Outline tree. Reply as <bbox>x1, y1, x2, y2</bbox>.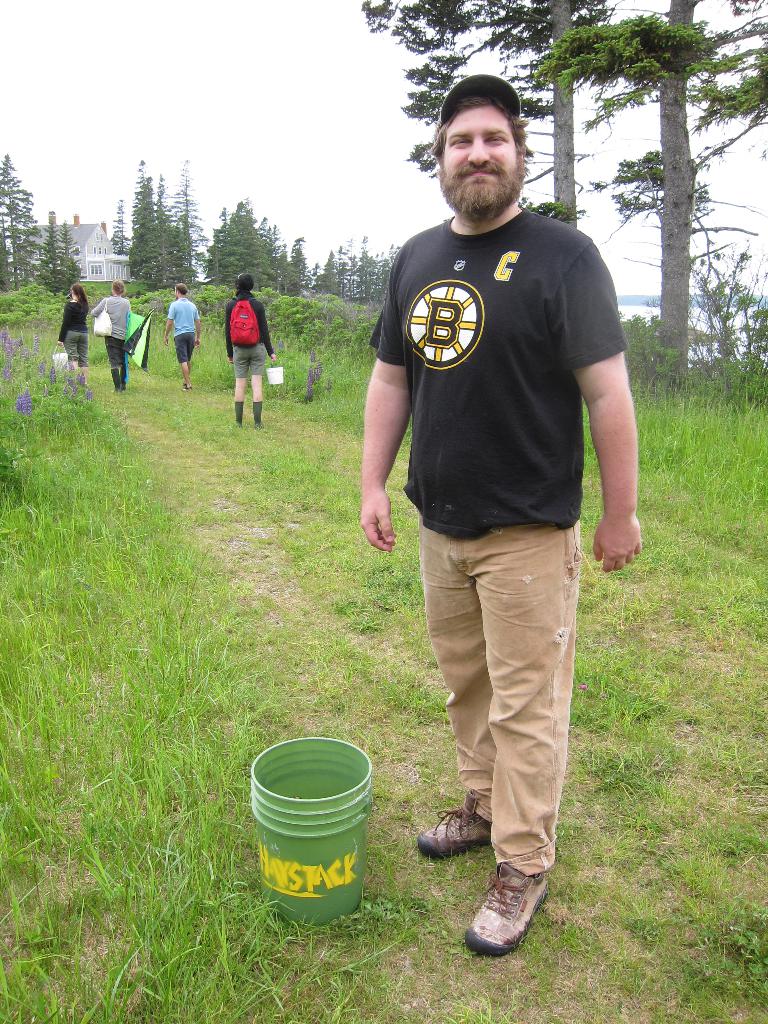
<bbox>0, 152, 38, 282</bbox>.
